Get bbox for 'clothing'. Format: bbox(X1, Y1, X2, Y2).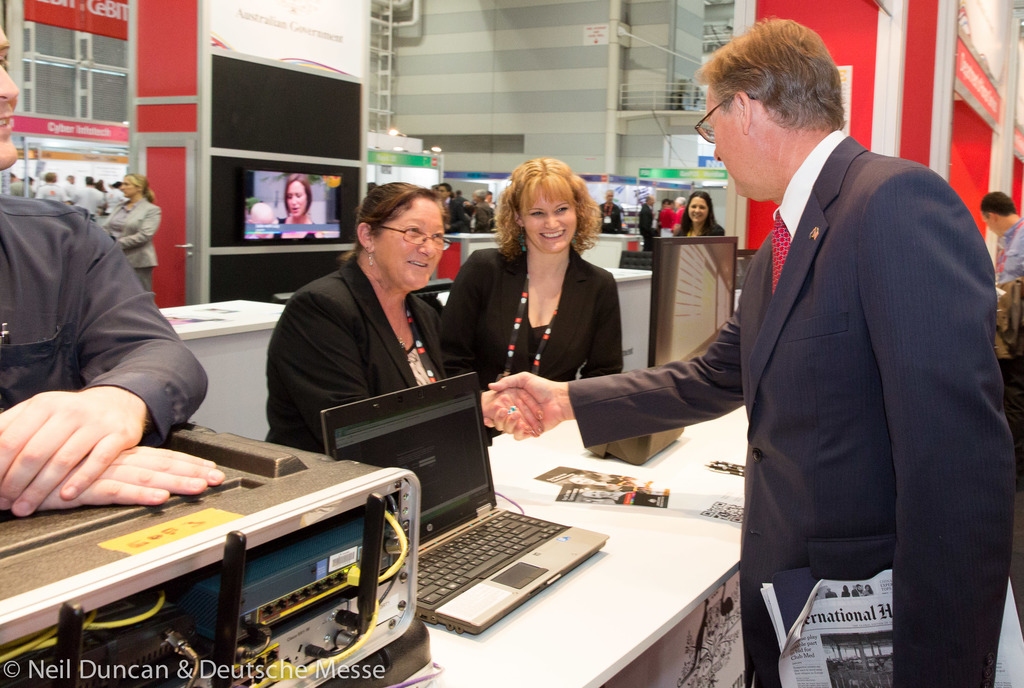
bbox(0, 194, 209, 438).
